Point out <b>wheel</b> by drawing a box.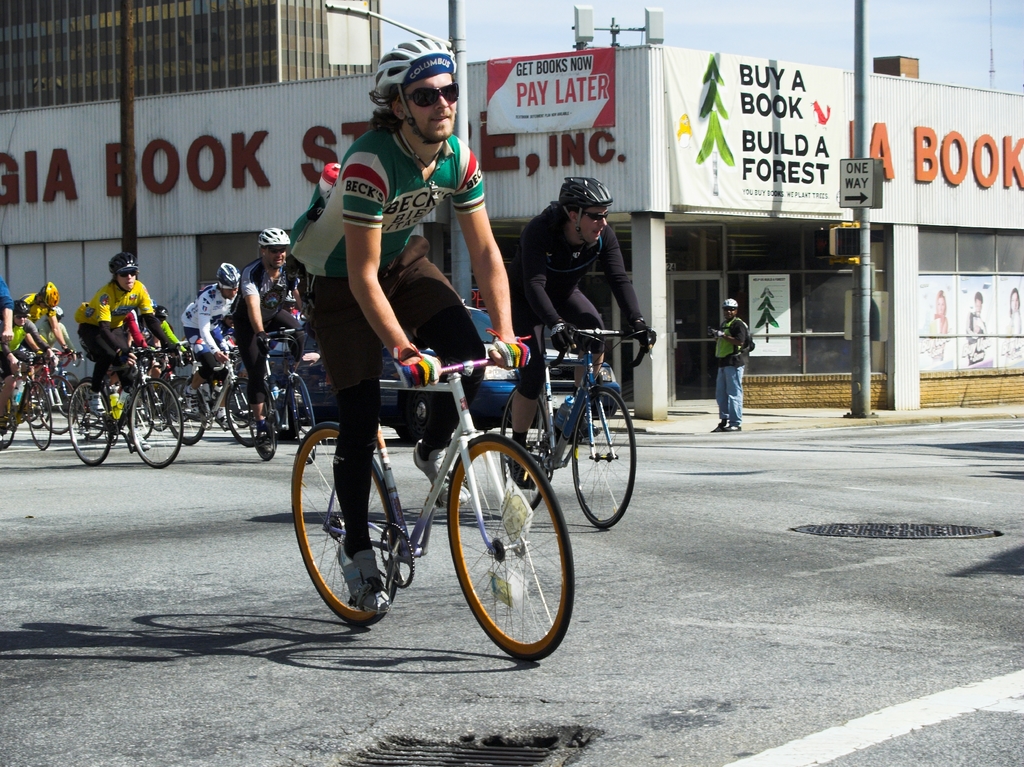
box(291, 378, 317, 462).
